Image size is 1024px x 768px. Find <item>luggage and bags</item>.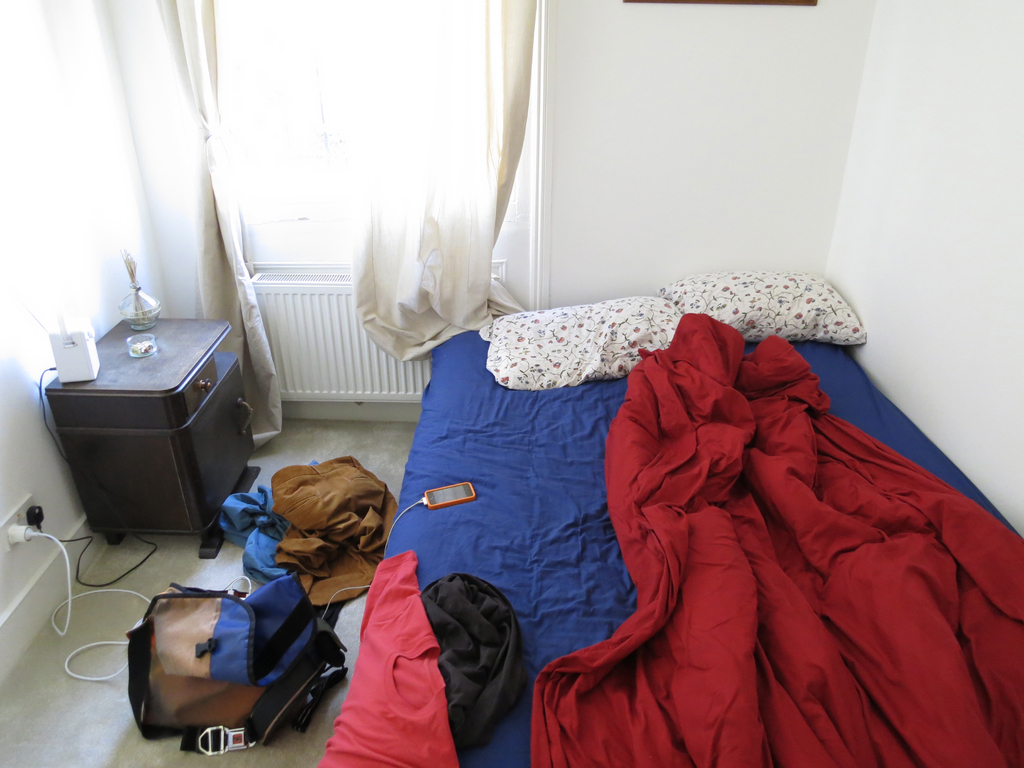
(x1=123, y1=569, x2=334, y2=758).
